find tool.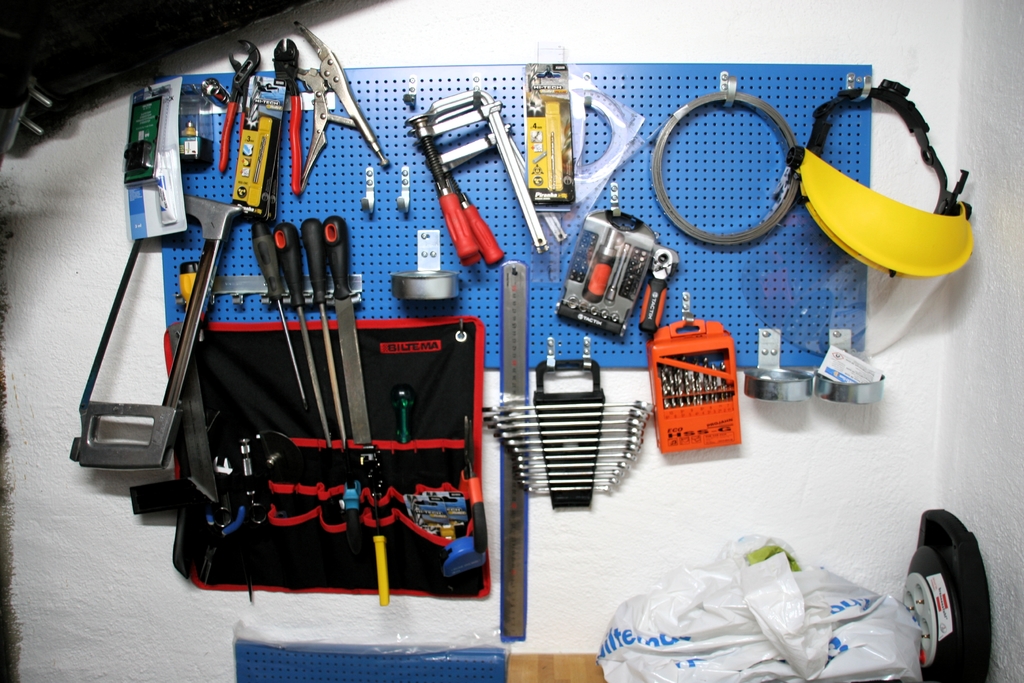
pyautogui.locateOnScreen(320, 213, 374, 448).
